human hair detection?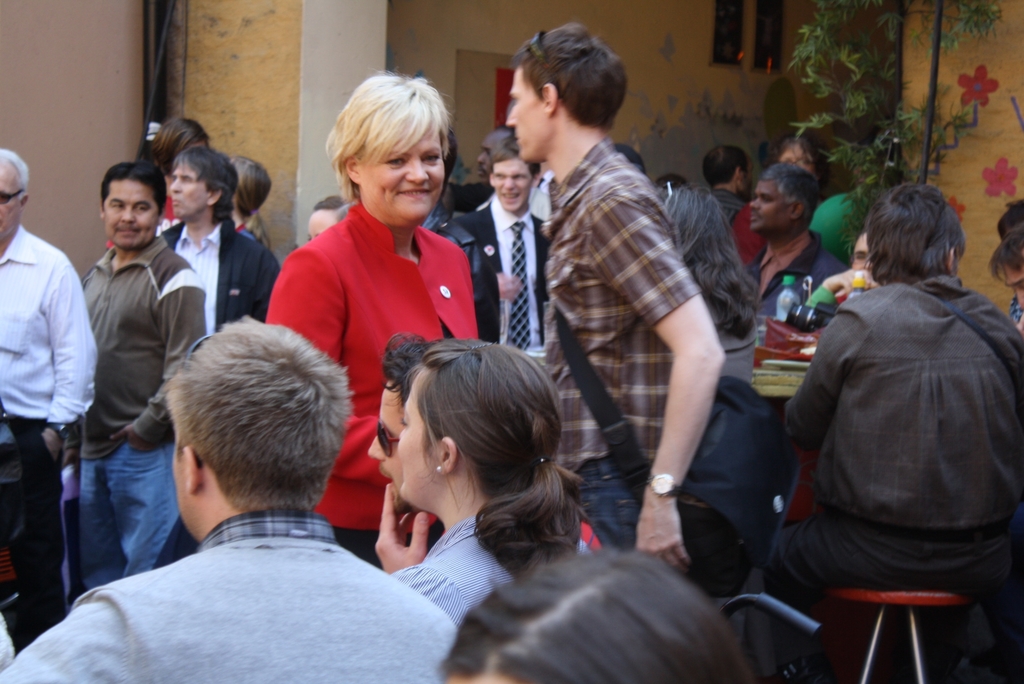
box(492, 135, 540, 179)
